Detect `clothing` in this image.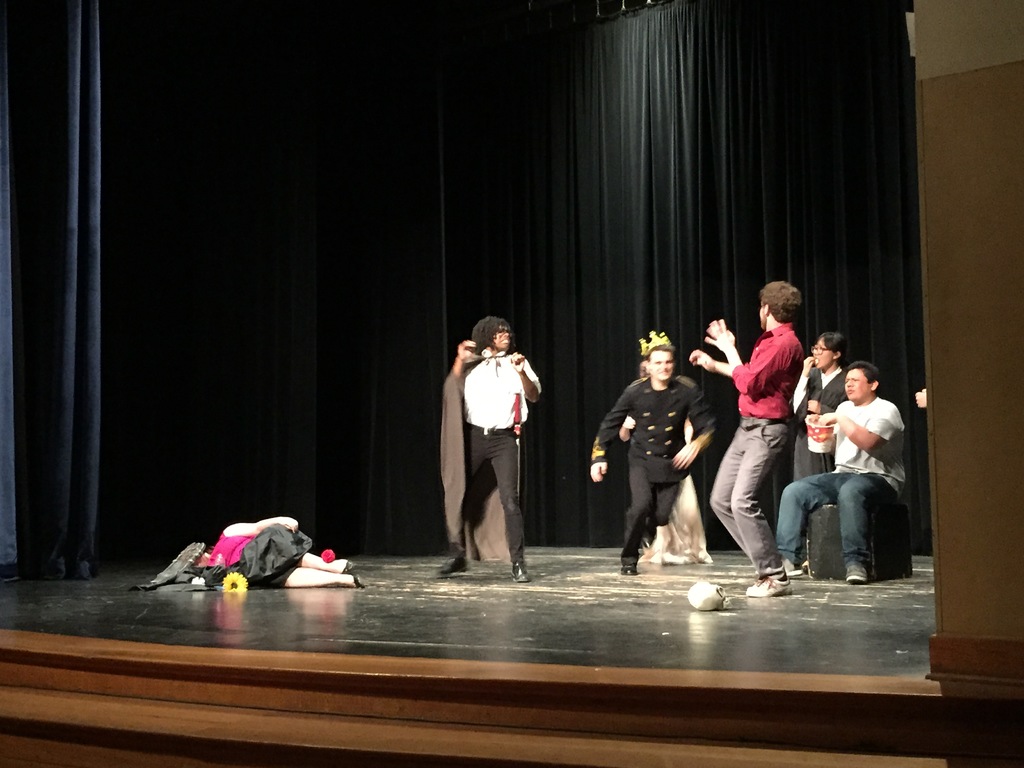
Detection: bbox=[641, 414, 705, 558].
